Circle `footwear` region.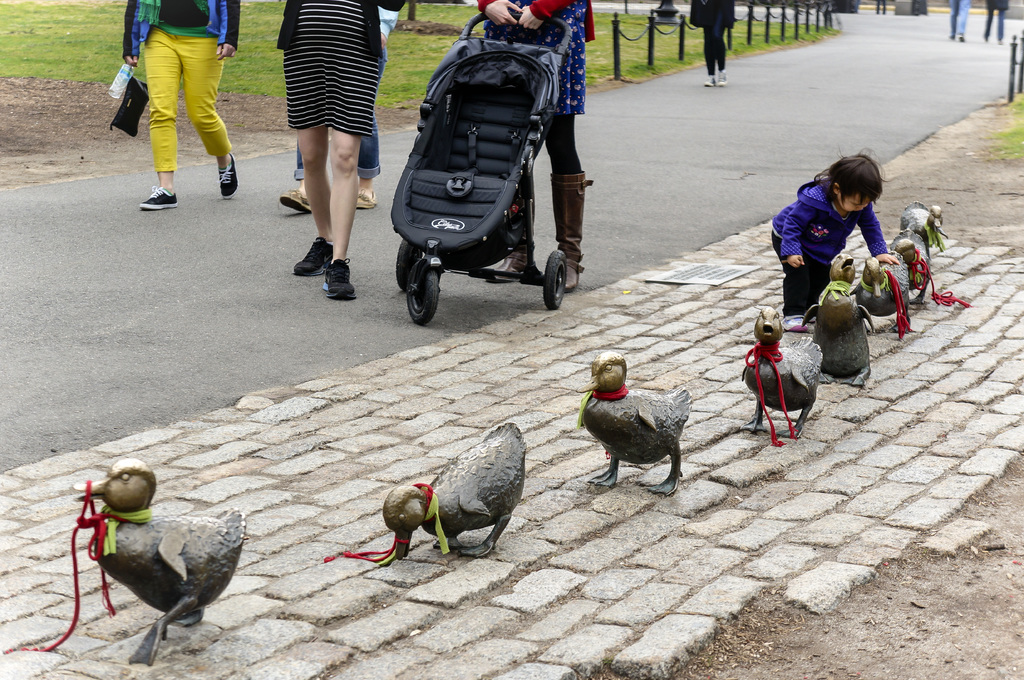
Region: (319, 260, 362, 301).
